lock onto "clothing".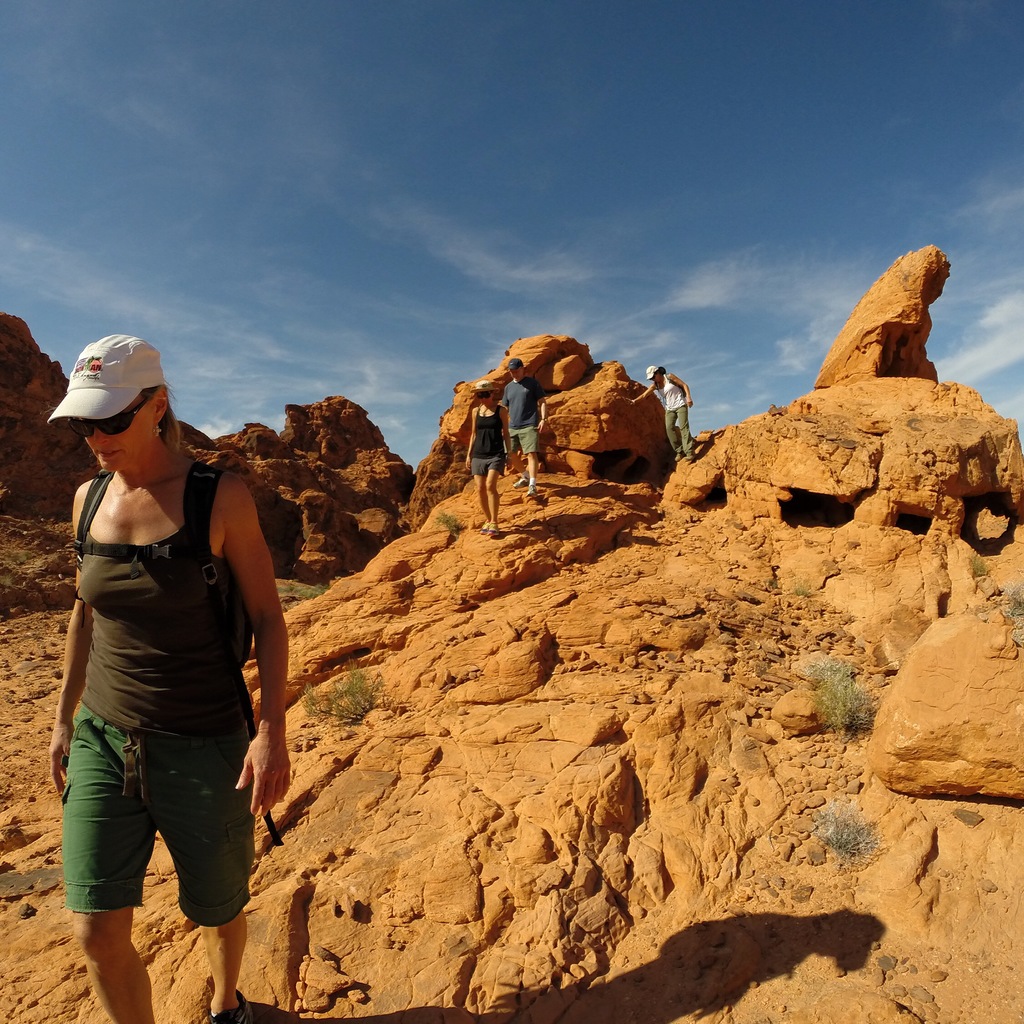
Locked: (60,456,255,929).
